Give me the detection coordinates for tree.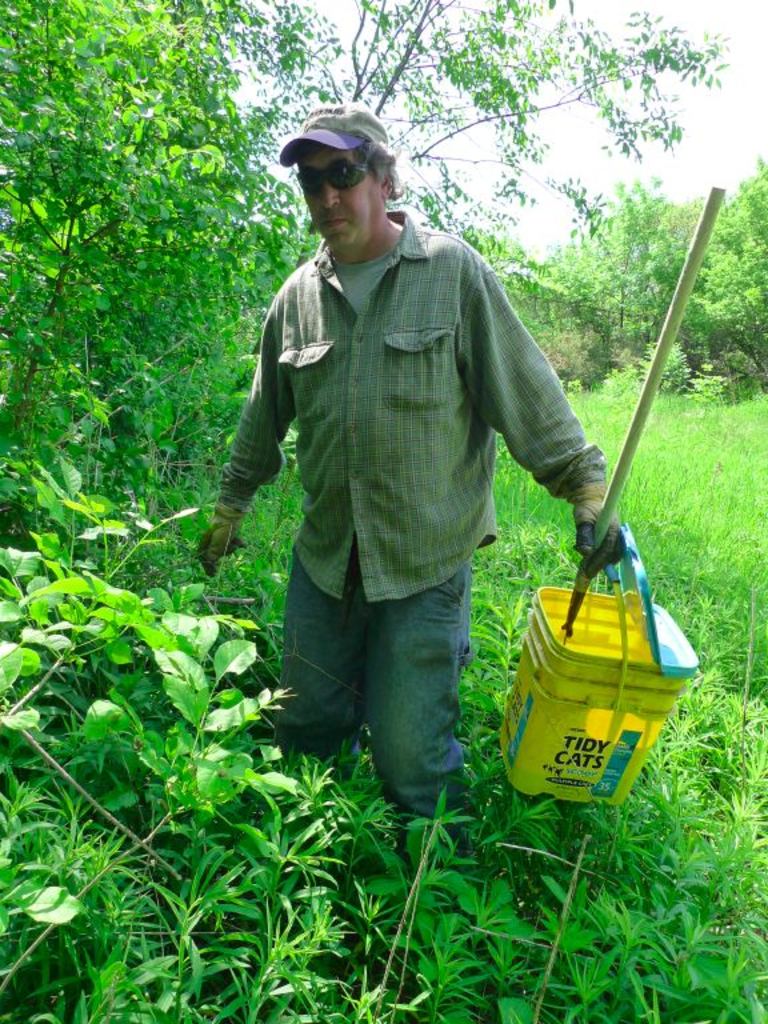
573,172,675,352.
